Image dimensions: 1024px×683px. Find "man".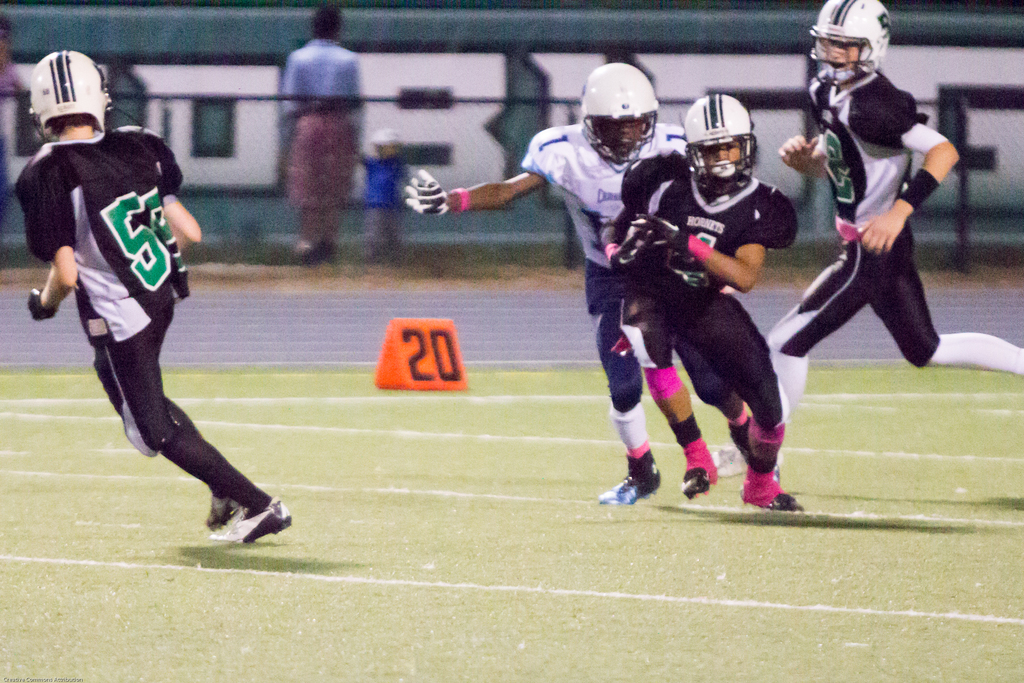
[x1=276, y1=1, x2=361, y2=259].
